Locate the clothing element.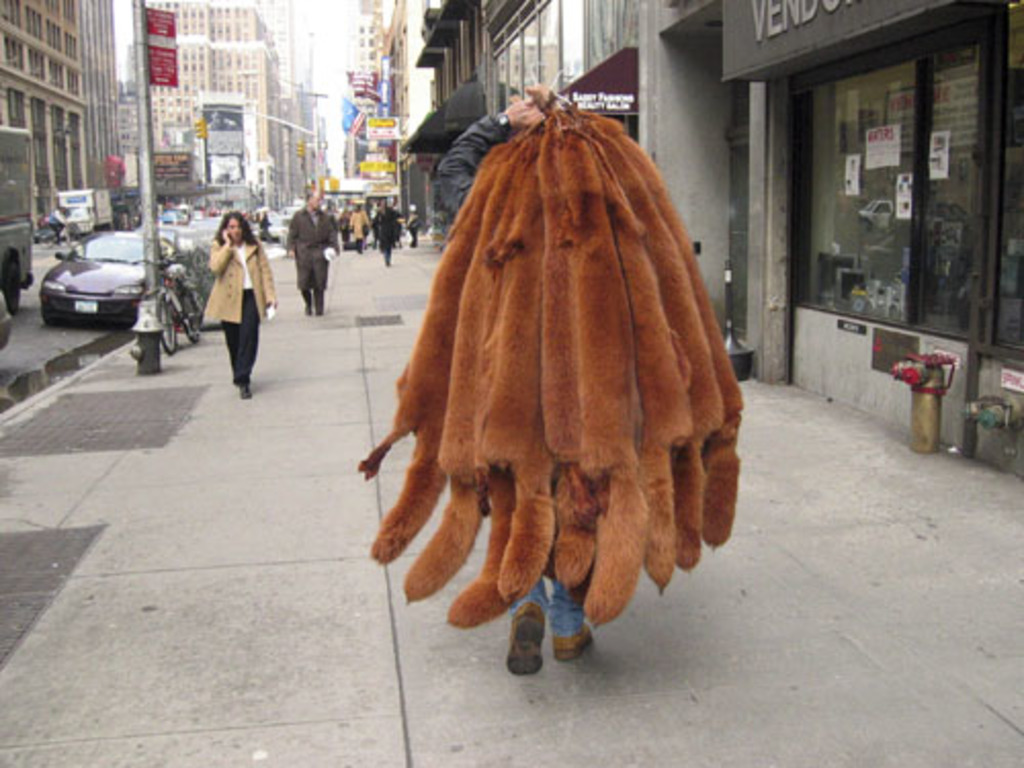
Element bbox: 373/207/393/254.
